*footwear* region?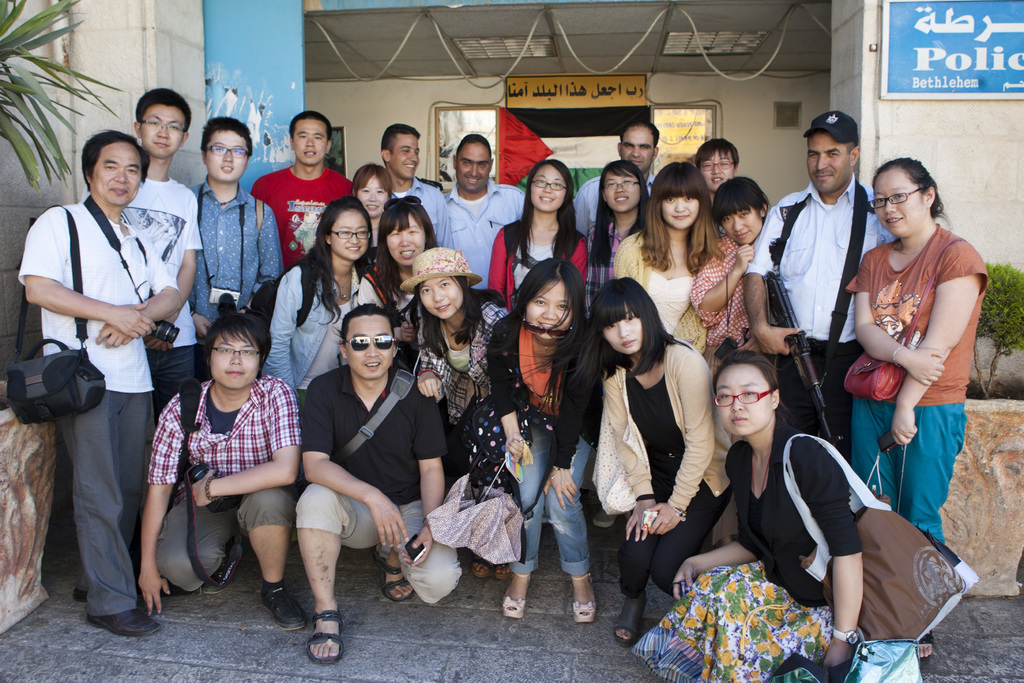
[left=263, top=582, right=306, bottom=637]
